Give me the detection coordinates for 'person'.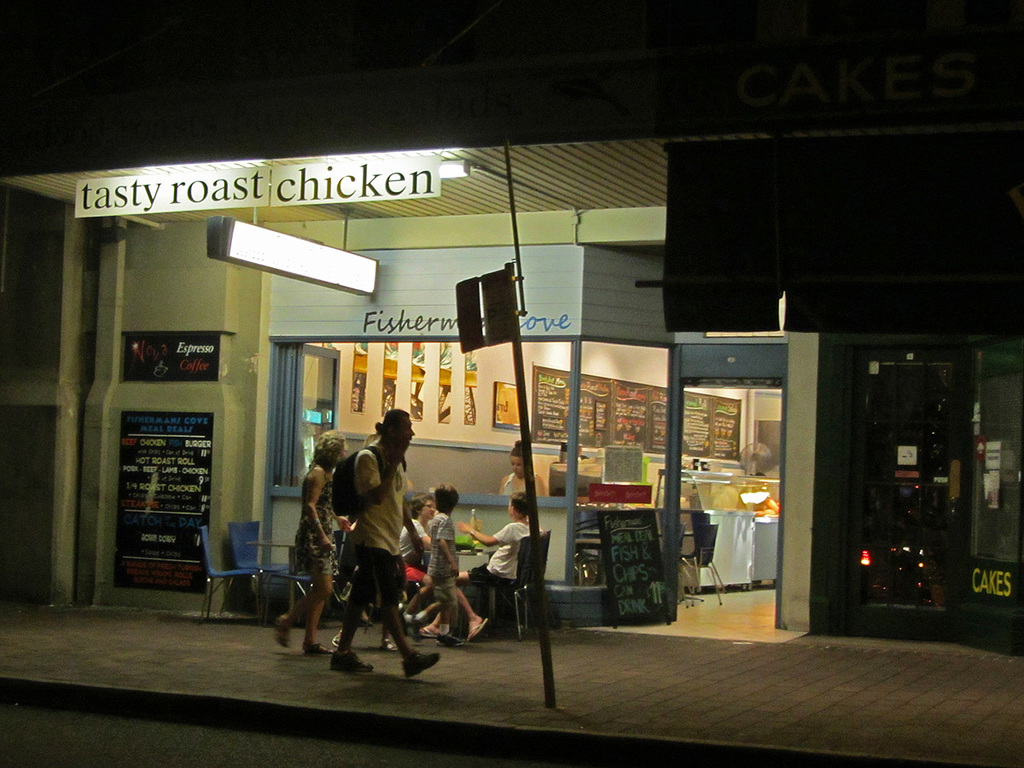
x1=331 y1=407 x2=419 y2=675.
